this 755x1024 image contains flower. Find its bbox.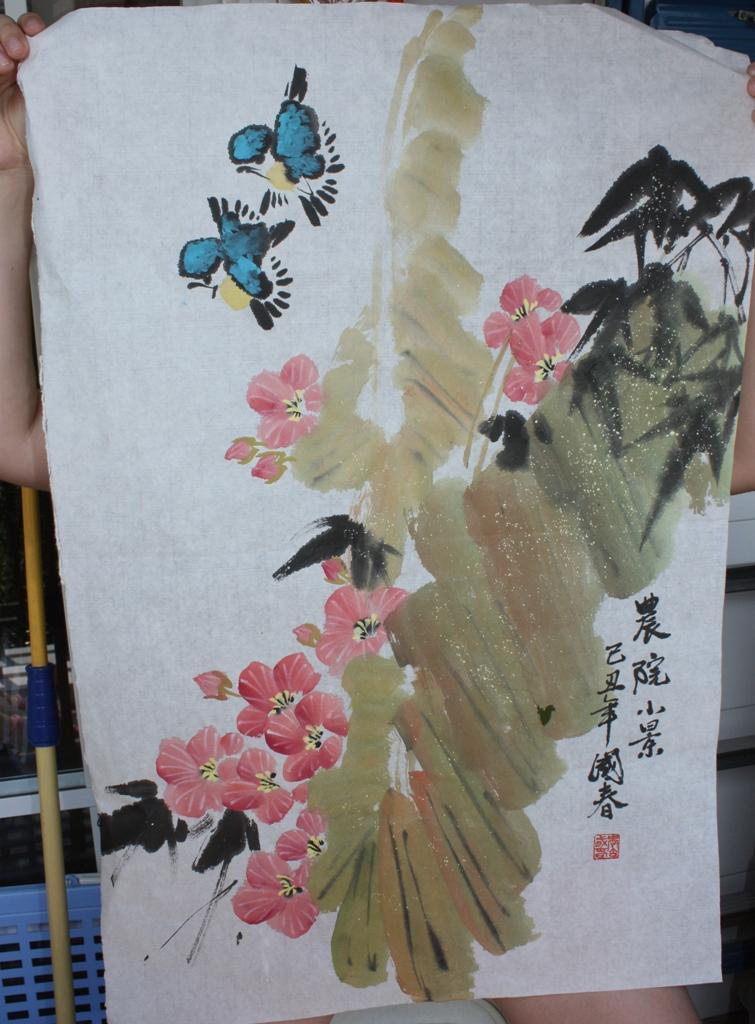
<region>152, 723, 223, 822</region>.
